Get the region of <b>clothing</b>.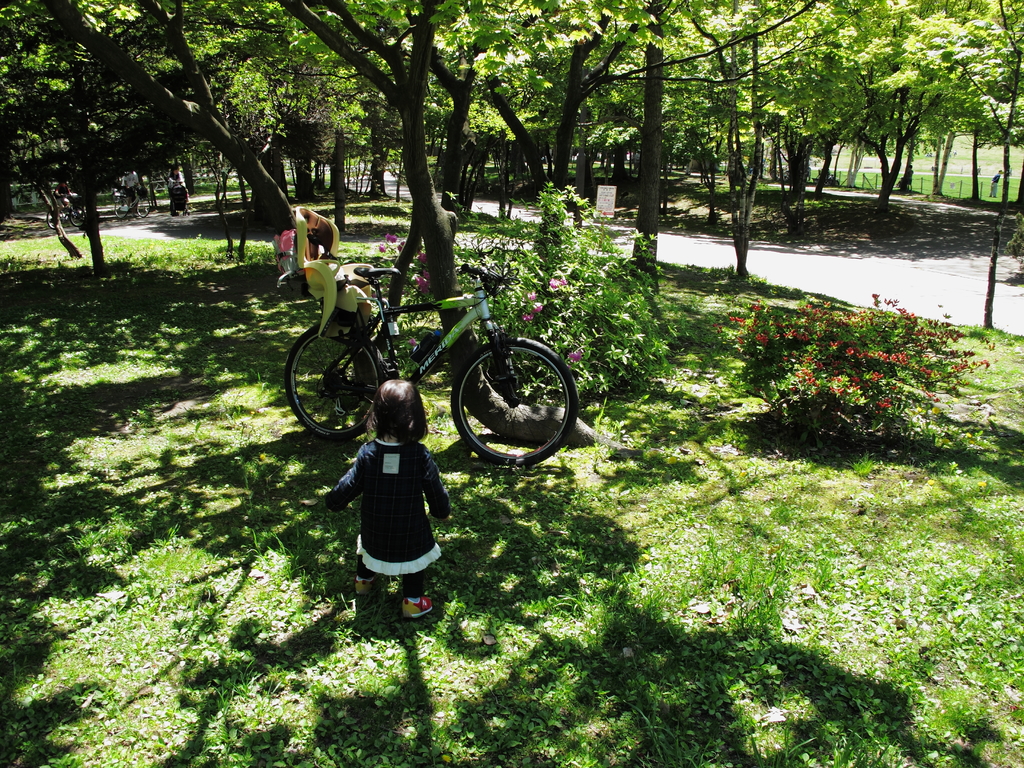
[319,404,450,588].
